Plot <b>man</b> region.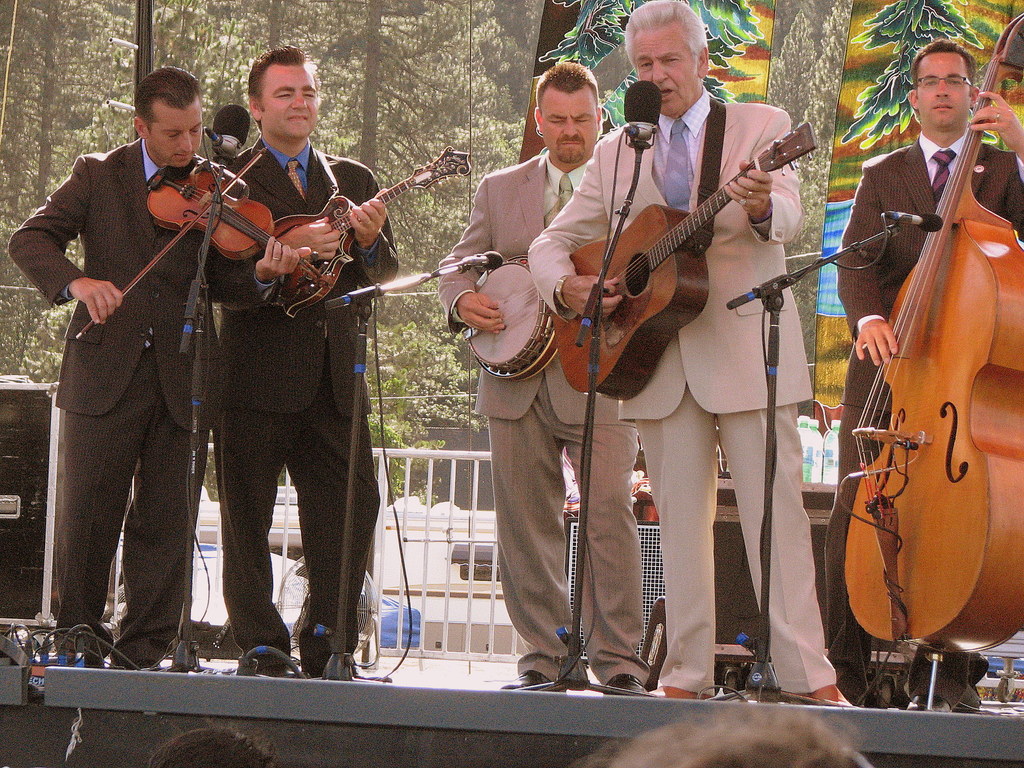
Plotted at 825:40:1023:712.
